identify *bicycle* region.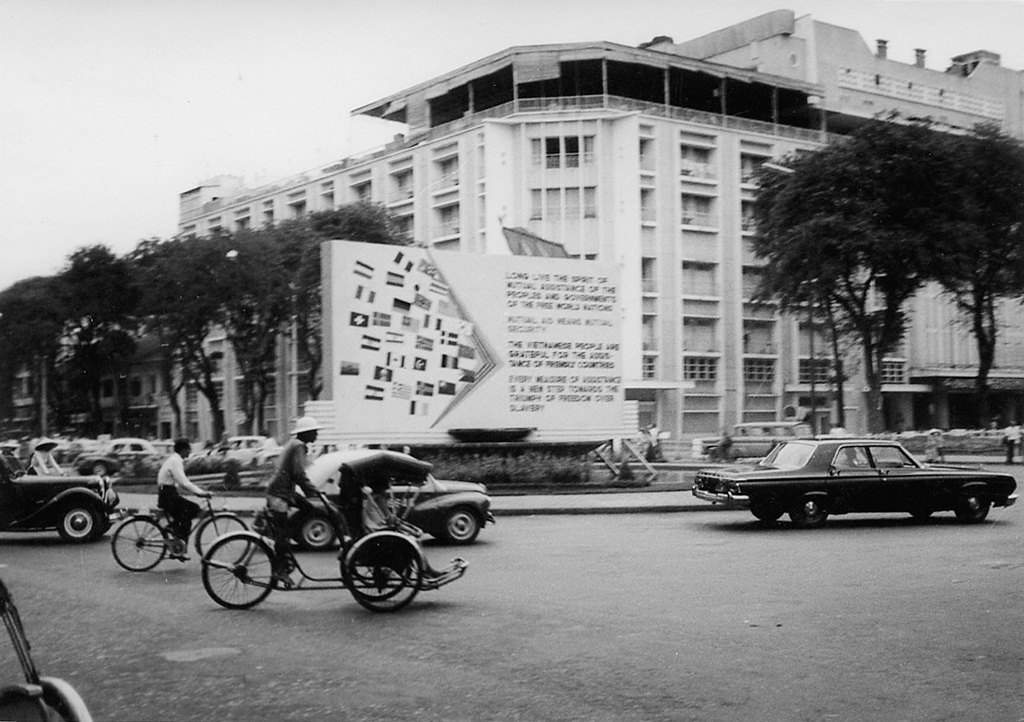
Region: left=198, top=448, right=476, bottom=614.
